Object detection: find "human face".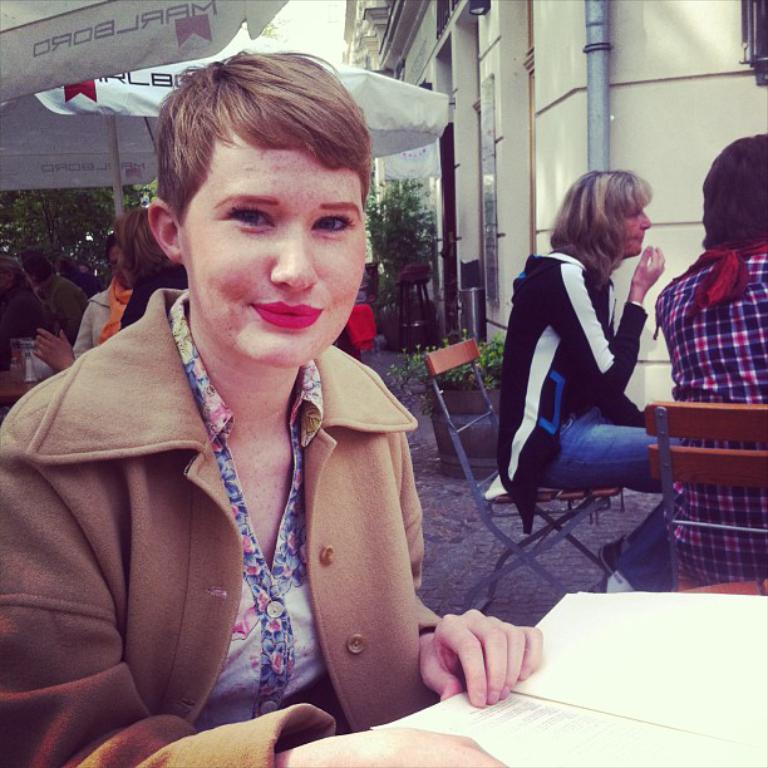
box(182, 134, 363, 370).
